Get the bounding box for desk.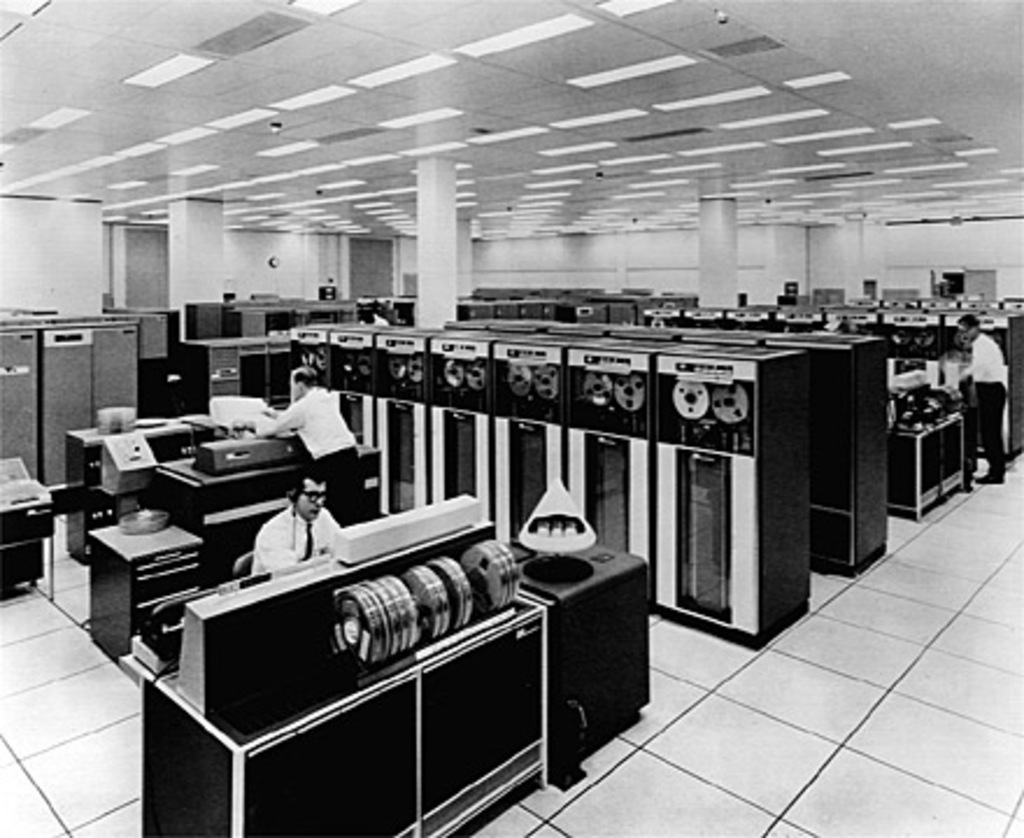
x1=137 y1=610 x2=542 y2=836.
